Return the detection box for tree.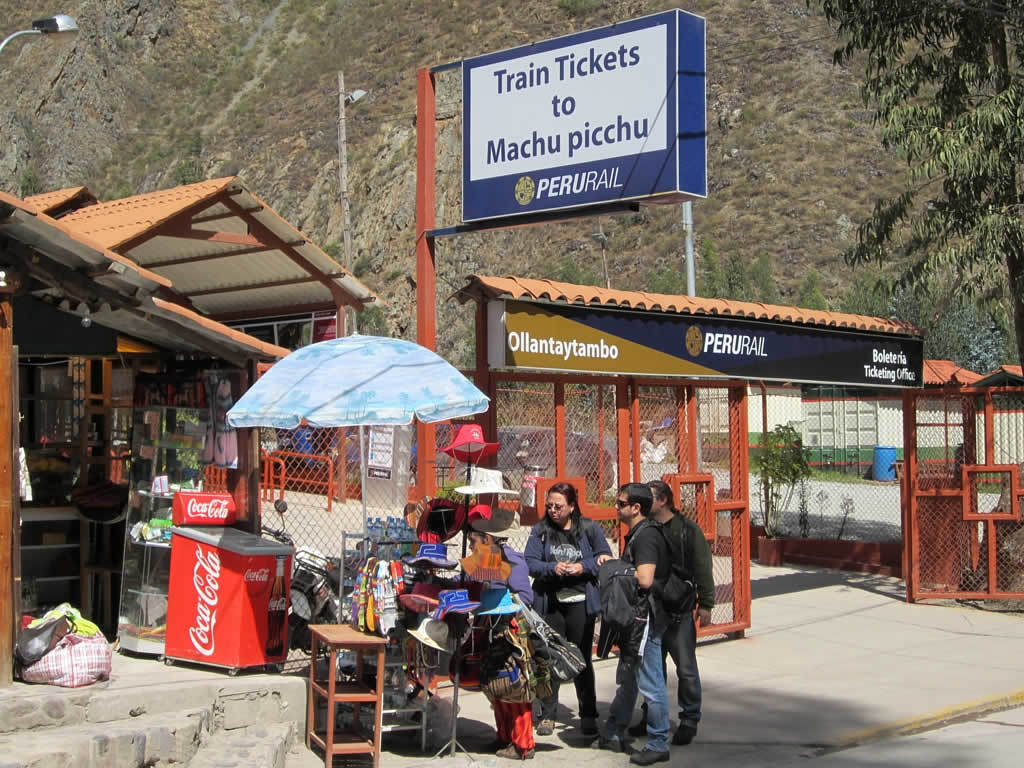
locate(771, 4, 1016, 365).
